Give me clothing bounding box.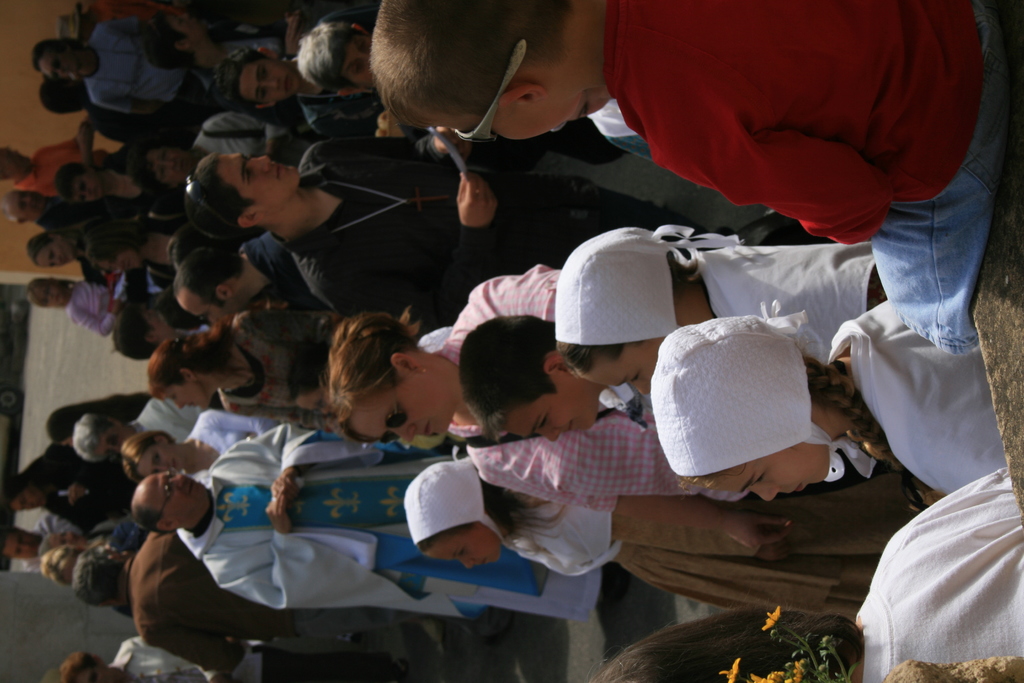
bbox=[575, 24, 1002, 271].
